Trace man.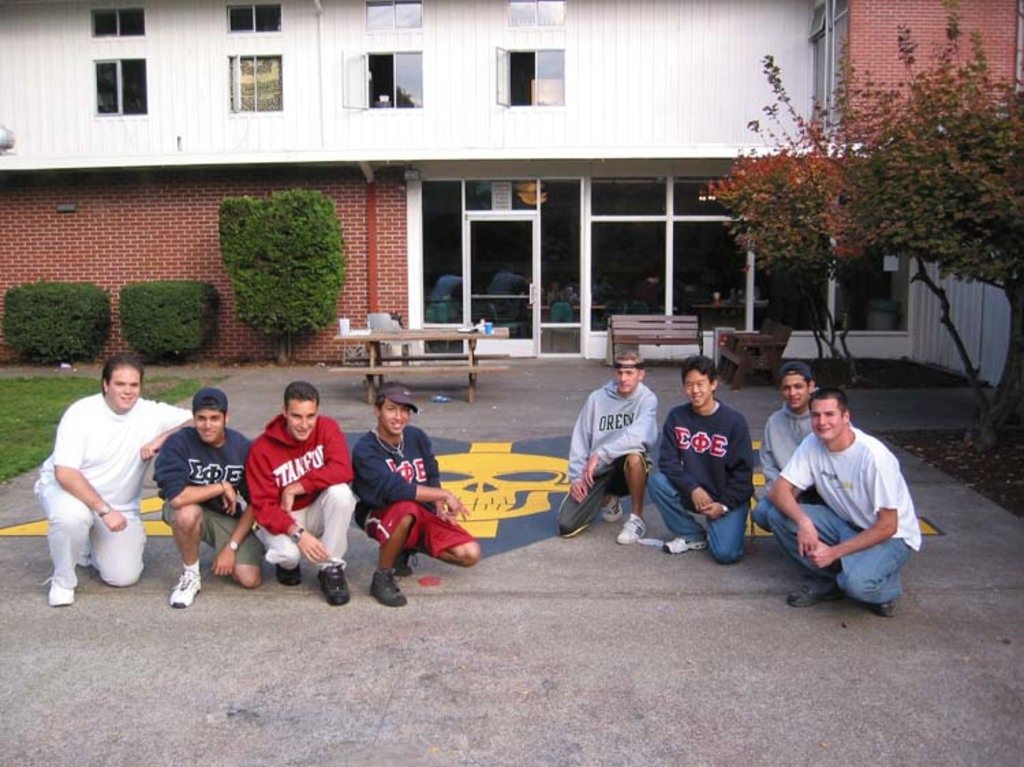
Traced to (x1=247, y1=382, x2=358, y2=607).
